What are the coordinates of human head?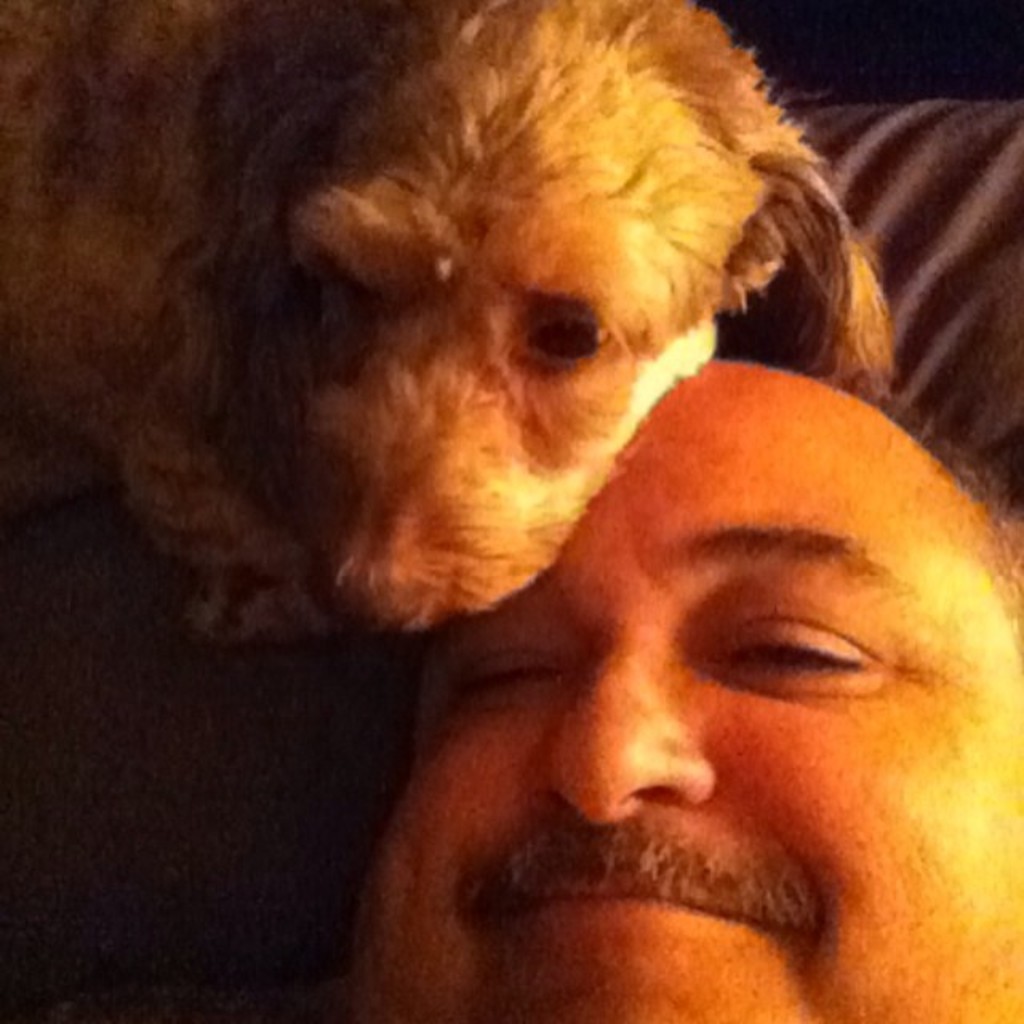
379,376,995,992.
